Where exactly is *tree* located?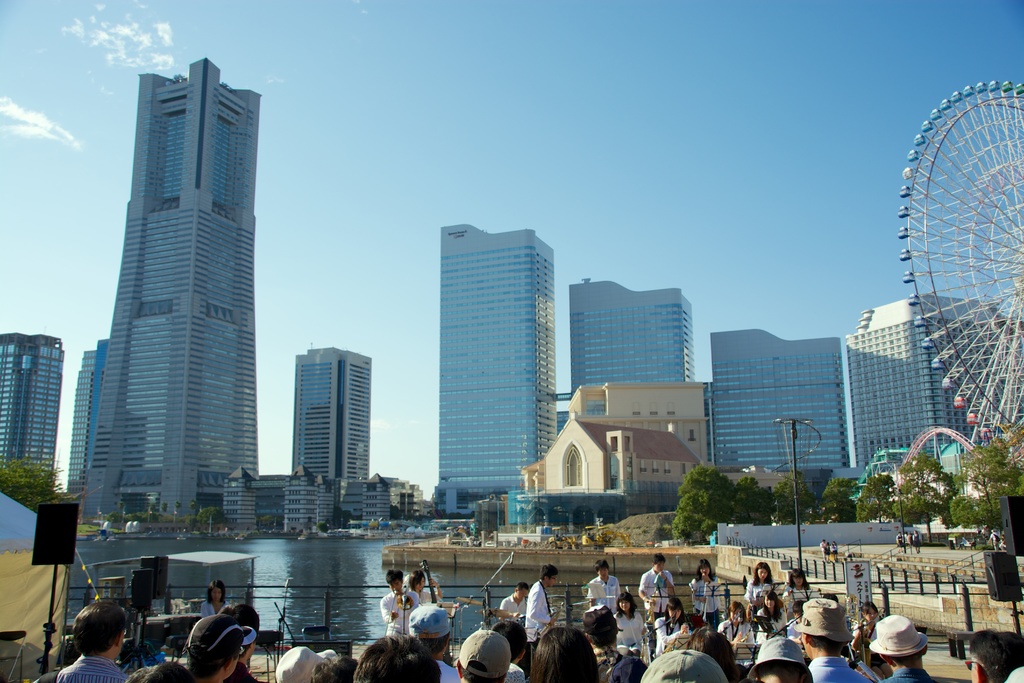
Its bounding box is 880,443,968,550.
